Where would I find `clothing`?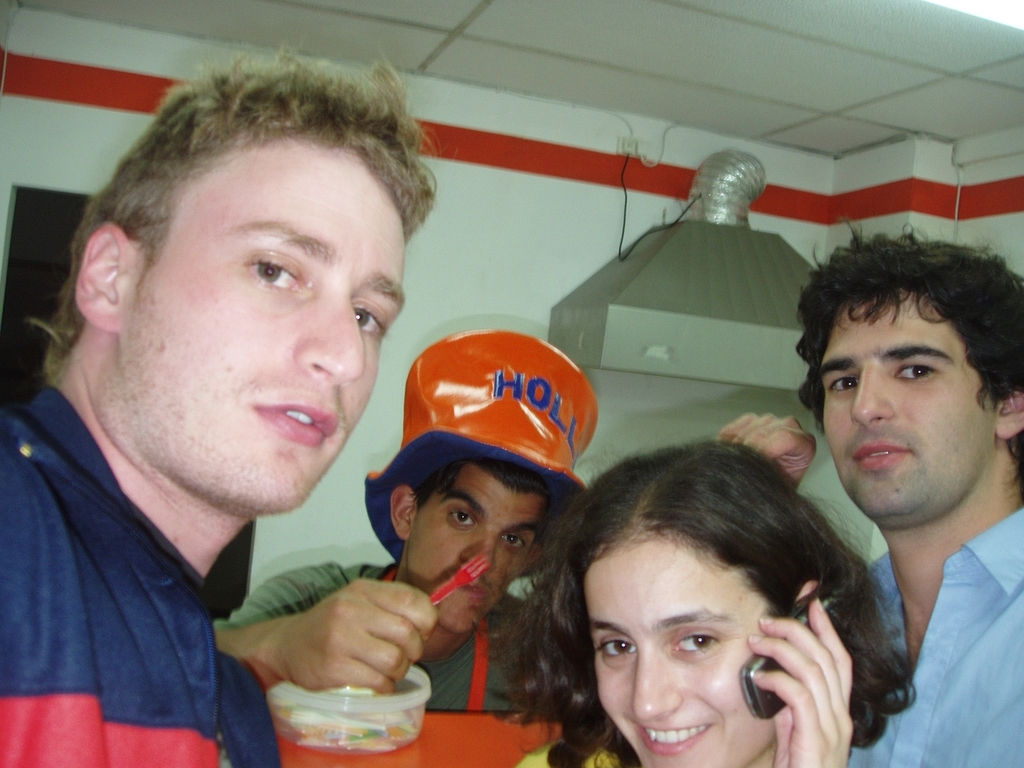
At 802, 556, 1023, 767.
